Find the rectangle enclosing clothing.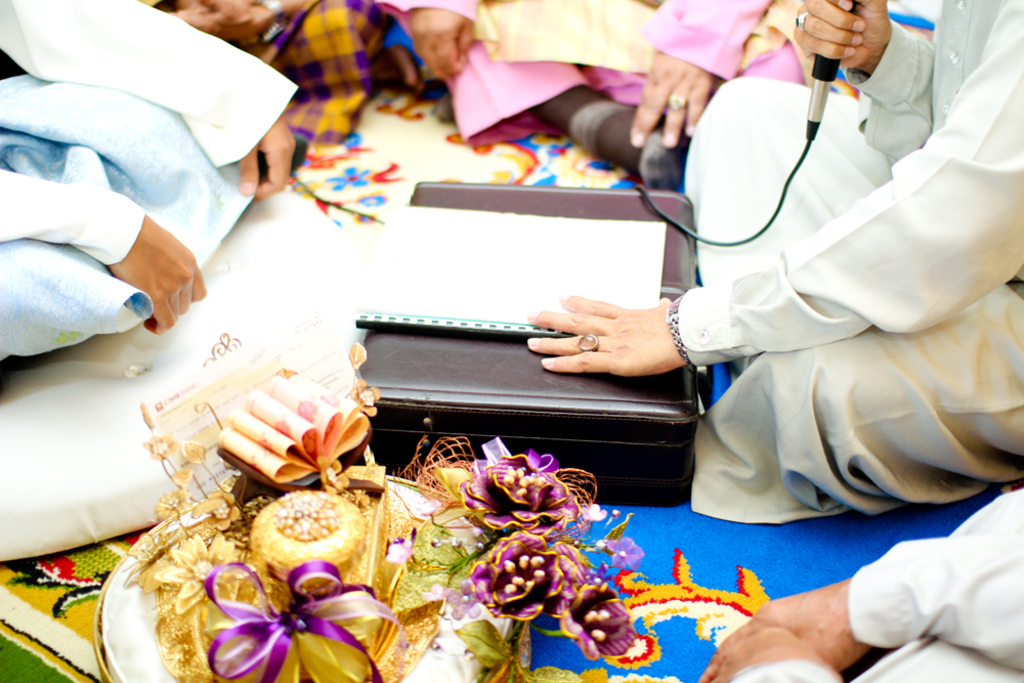
<box>0,4,302,376</box>.
